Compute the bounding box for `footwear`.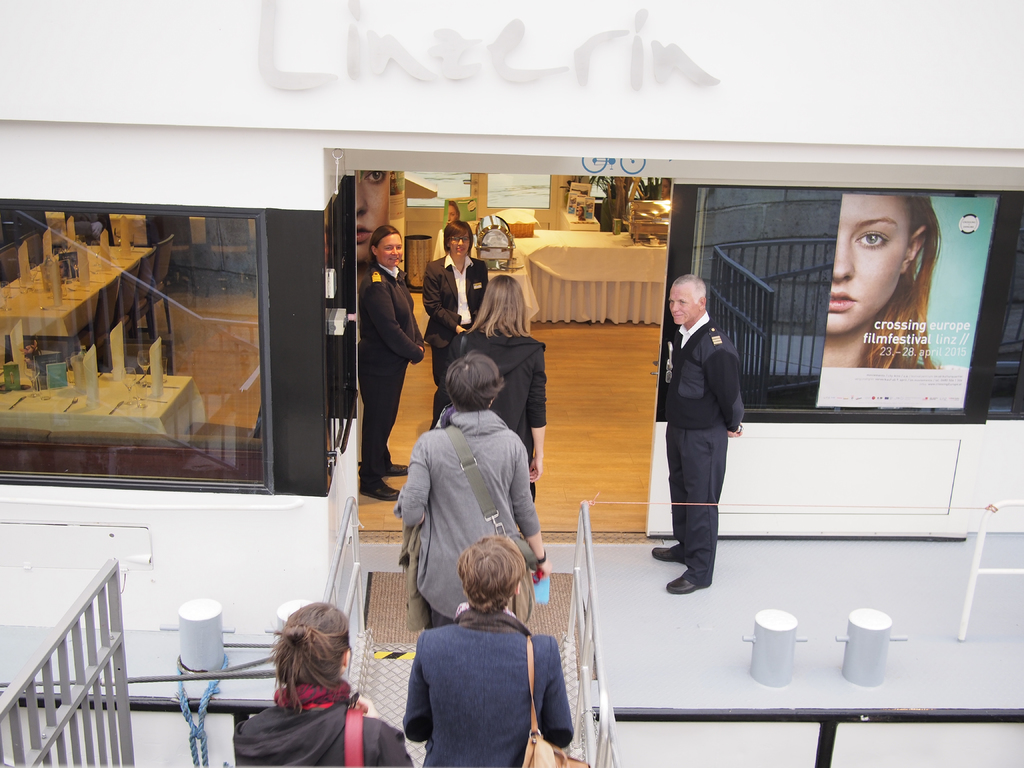
[668,573,698,591].
